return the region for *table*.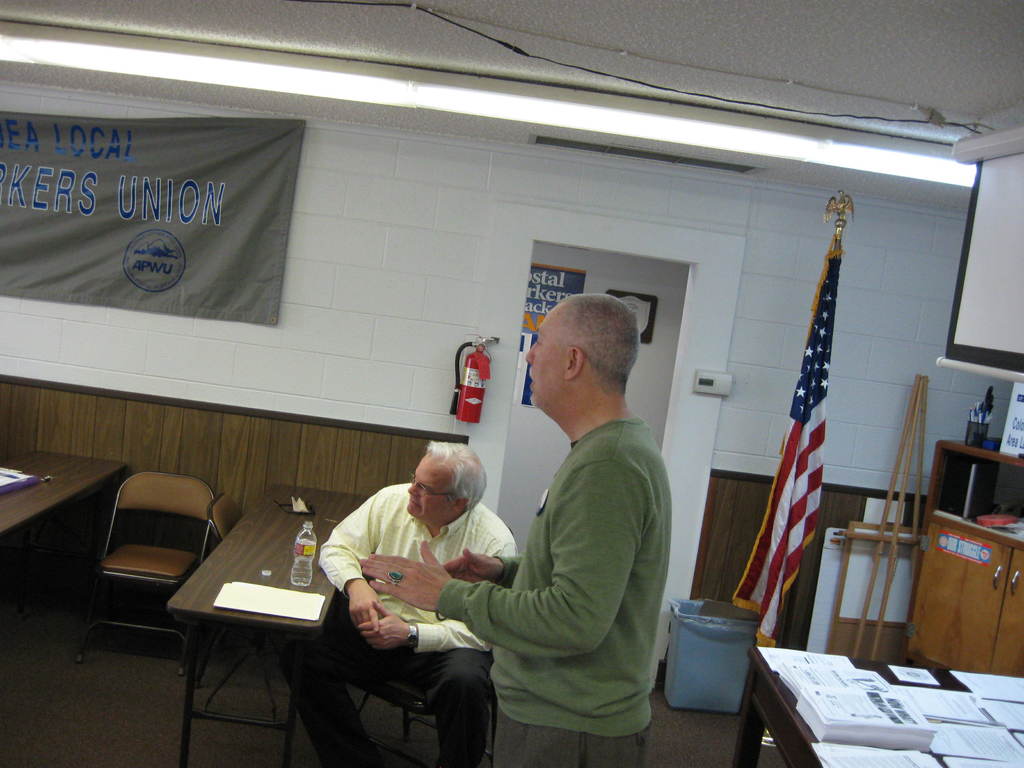
(0,442,132,547).
